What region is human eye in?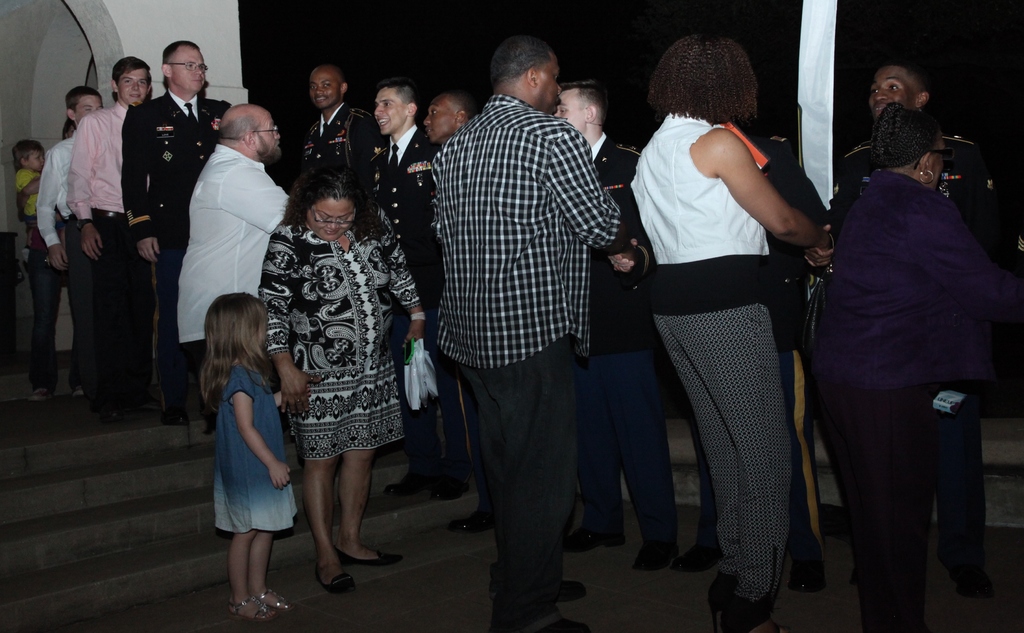
region(124, 77, 131, 83).
